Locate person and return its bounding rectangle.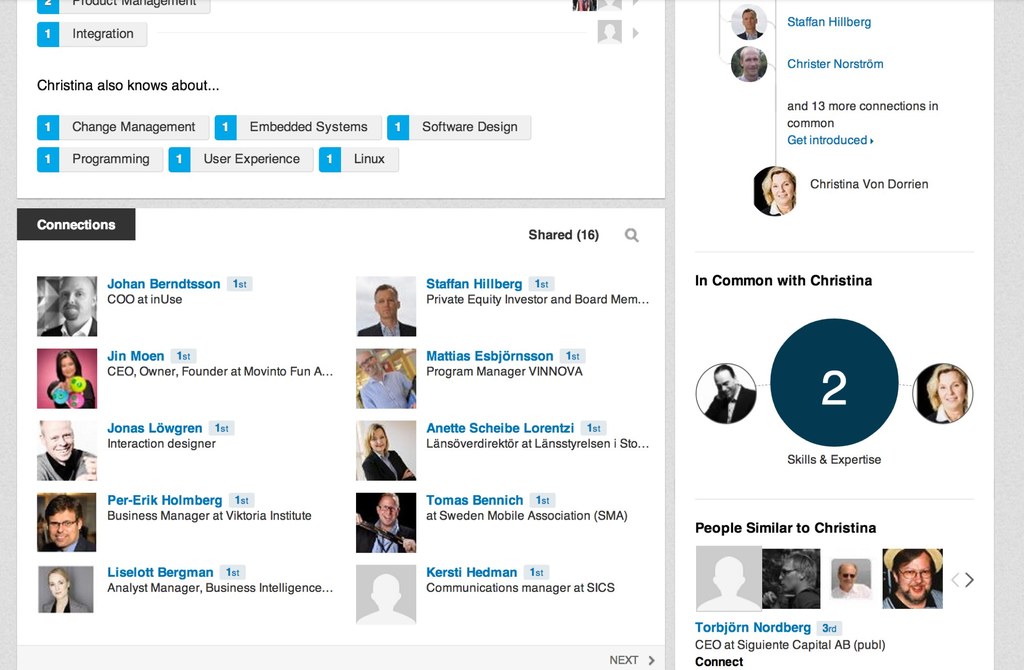
{"left": 45, "top": 346, "right": 98, "bottom": 410}.
